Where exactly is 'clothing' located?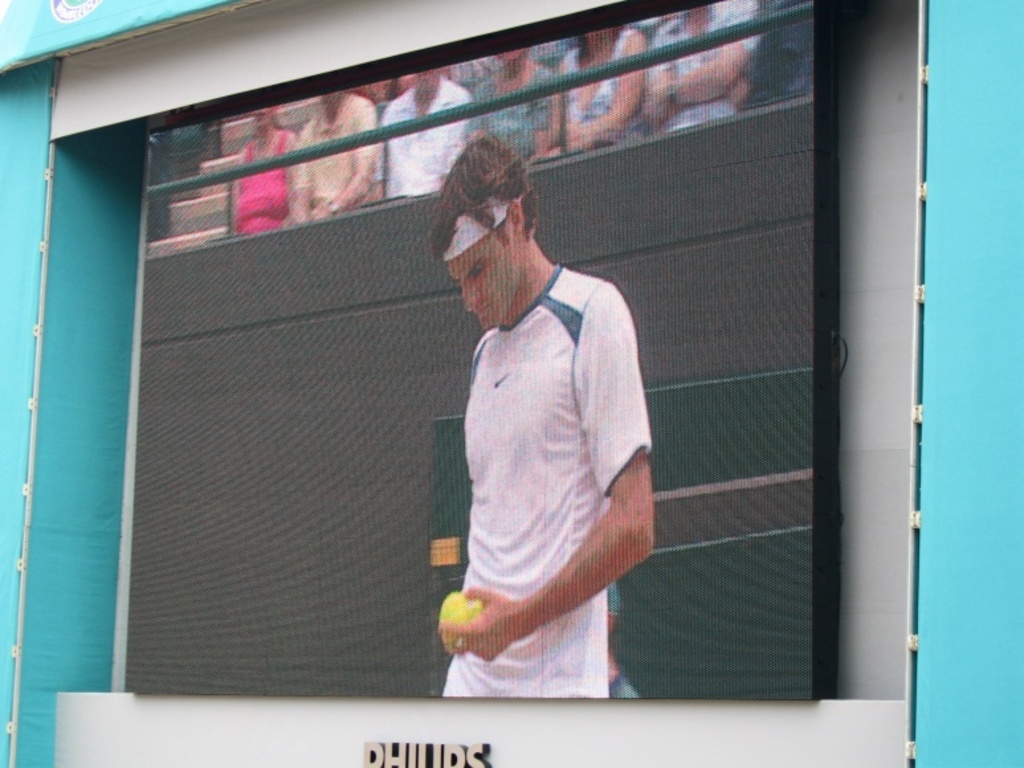
Its bounding box is (383, 75, 482, 208).
